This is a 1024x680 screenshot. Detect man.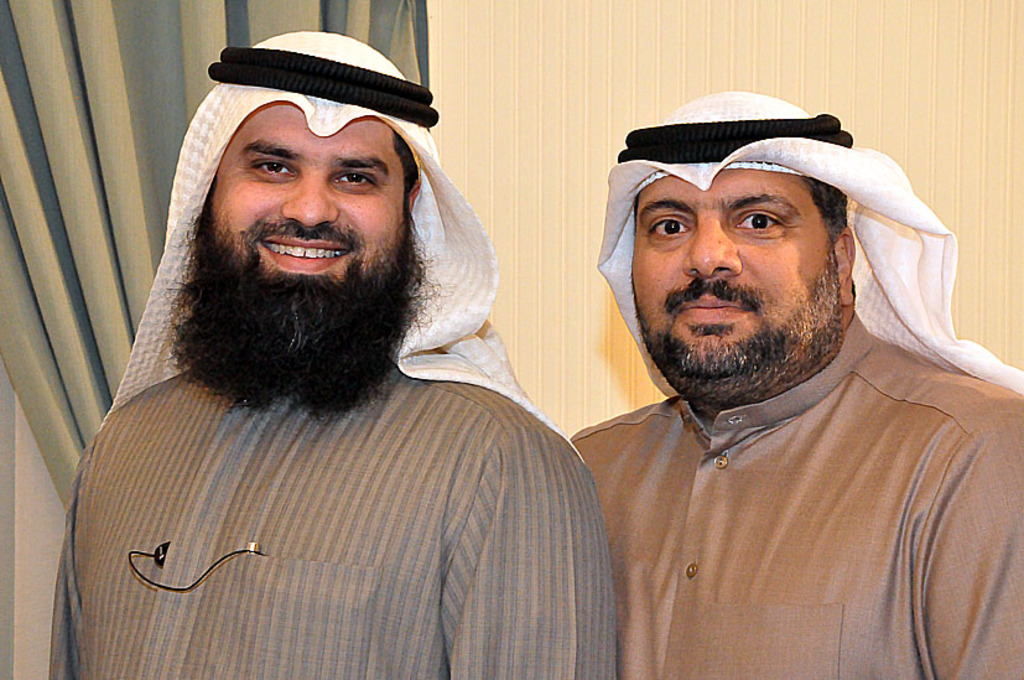
[47, 28, 617, 679].
